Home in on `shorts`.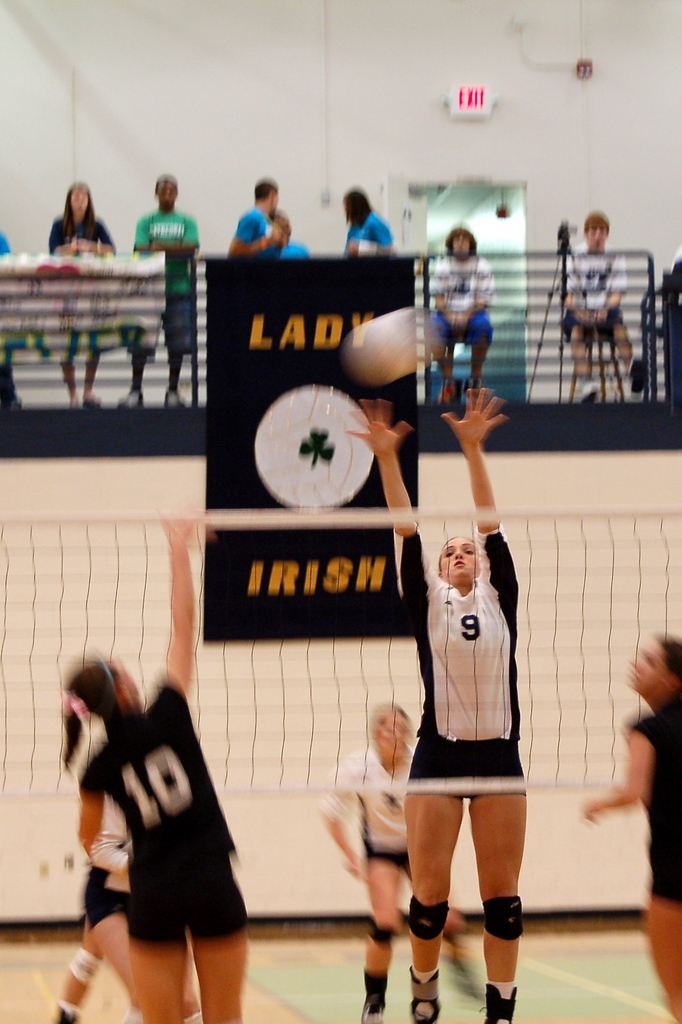
Homed in at rect(559, 307, 627, 342).
